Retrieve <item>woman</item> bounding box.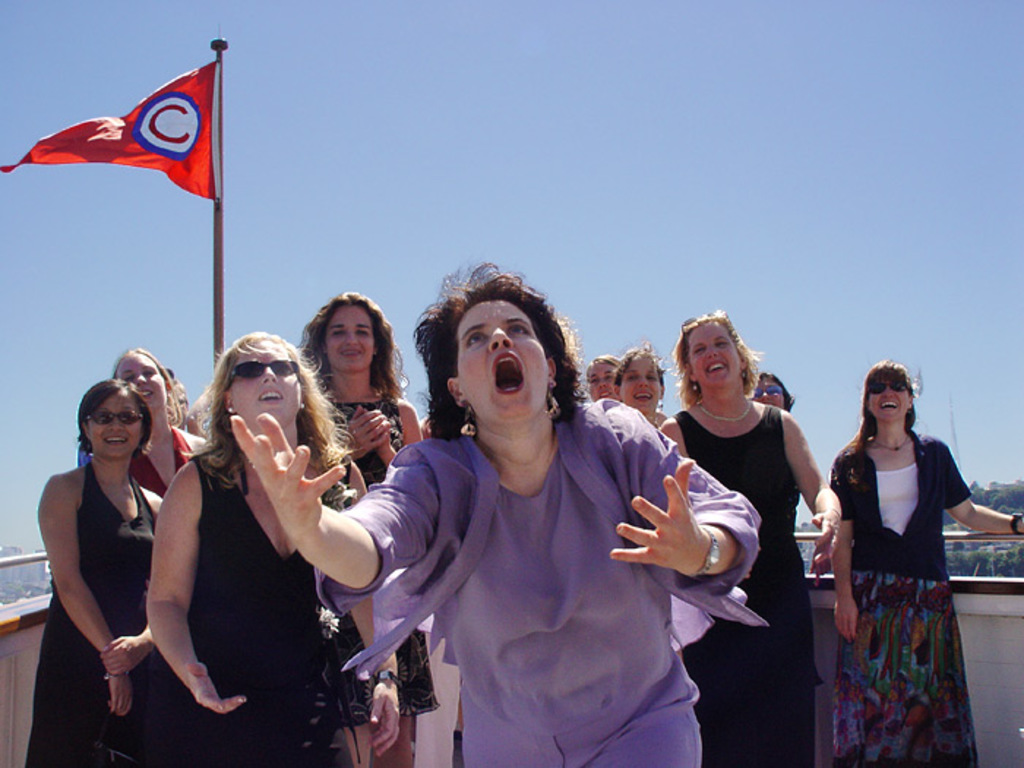
Bounding box: [x1=145, y1=328, x2=402, y2=767].
